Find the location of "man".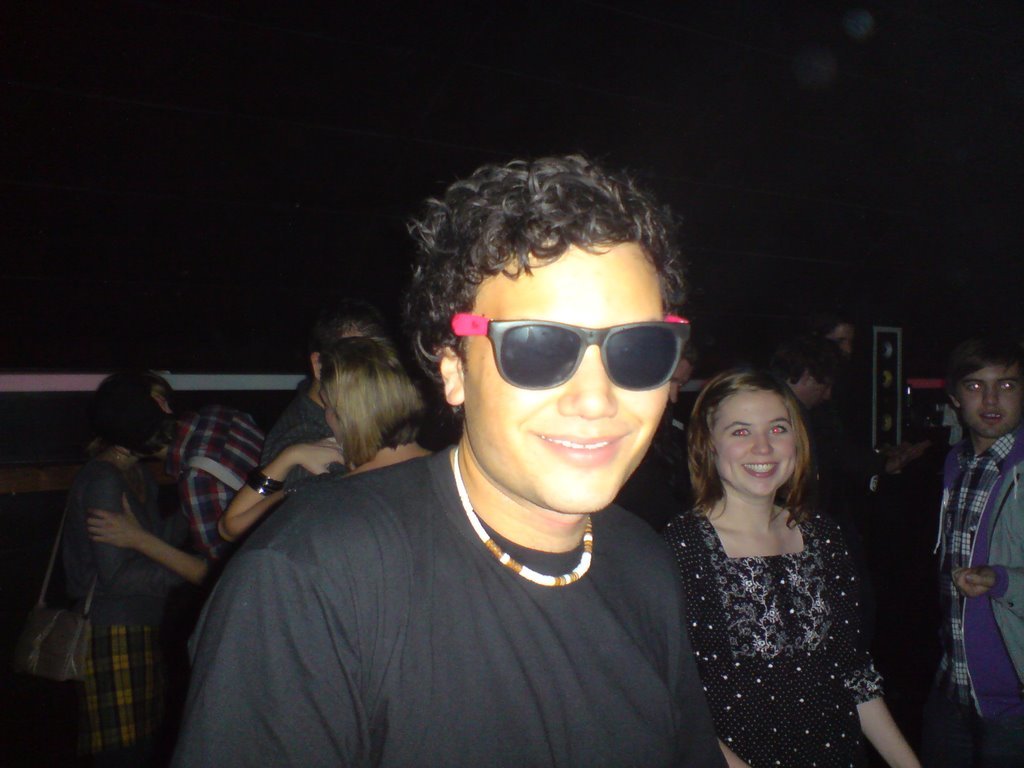
Location: 780,327,842,414.
